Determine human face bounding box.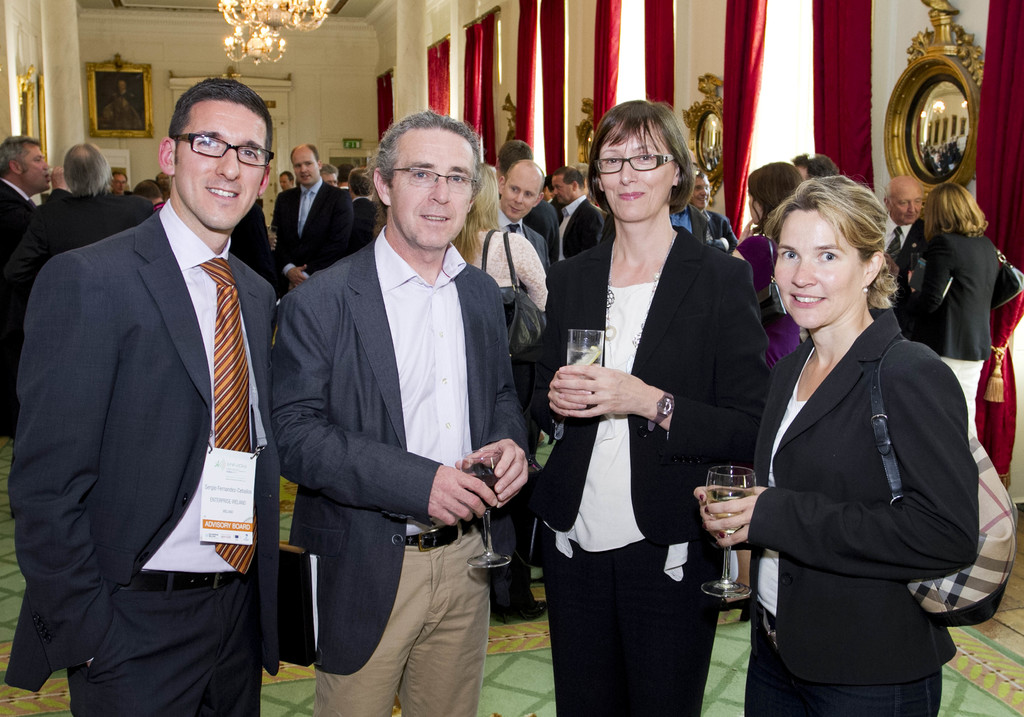
Determined: select_region(502, 159, 540, 221).
